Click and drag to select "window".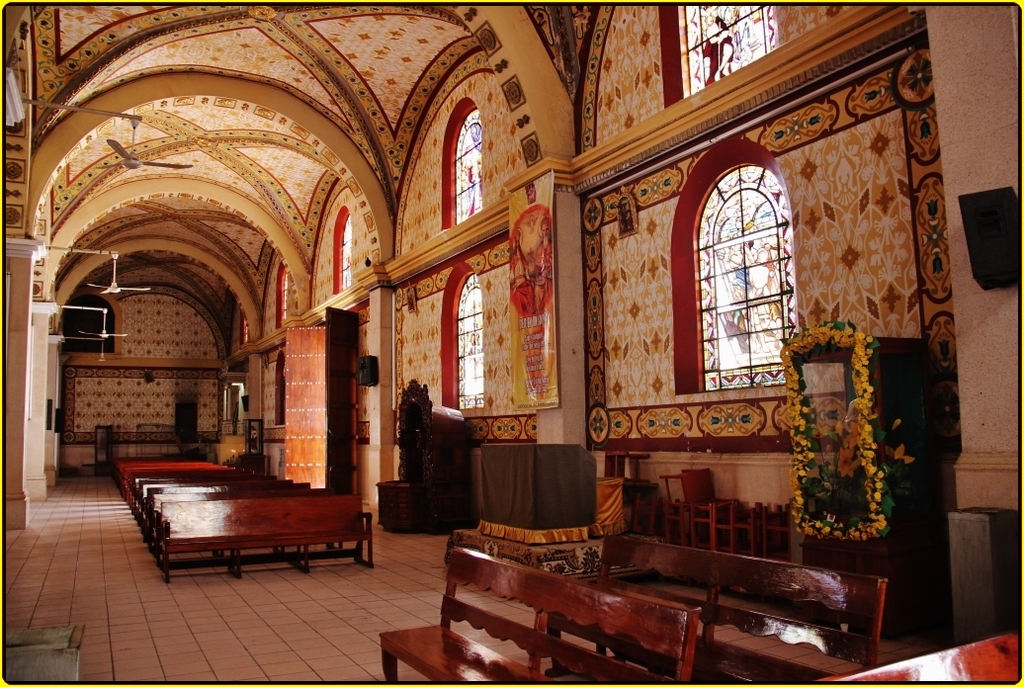
Selection: pyautogui.locateOnScreen(443, 99, 486, 229).
